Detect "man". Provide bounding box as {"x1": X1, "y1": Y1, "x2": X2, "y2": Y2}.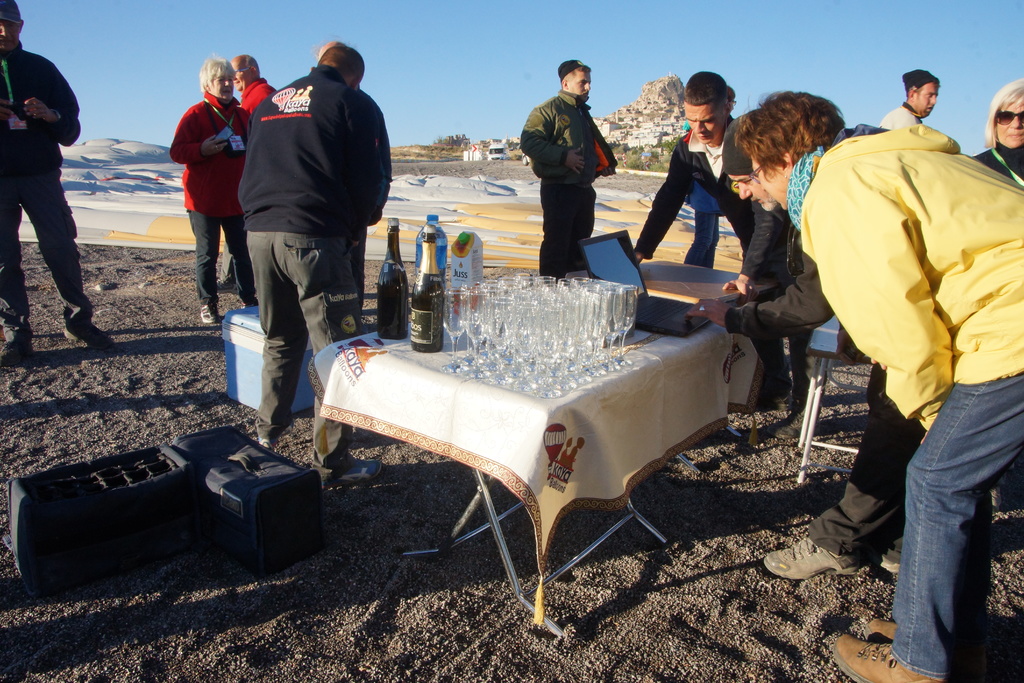
{"x1": 207, "y1": 26, "x2": 387, "y2": 424}.
